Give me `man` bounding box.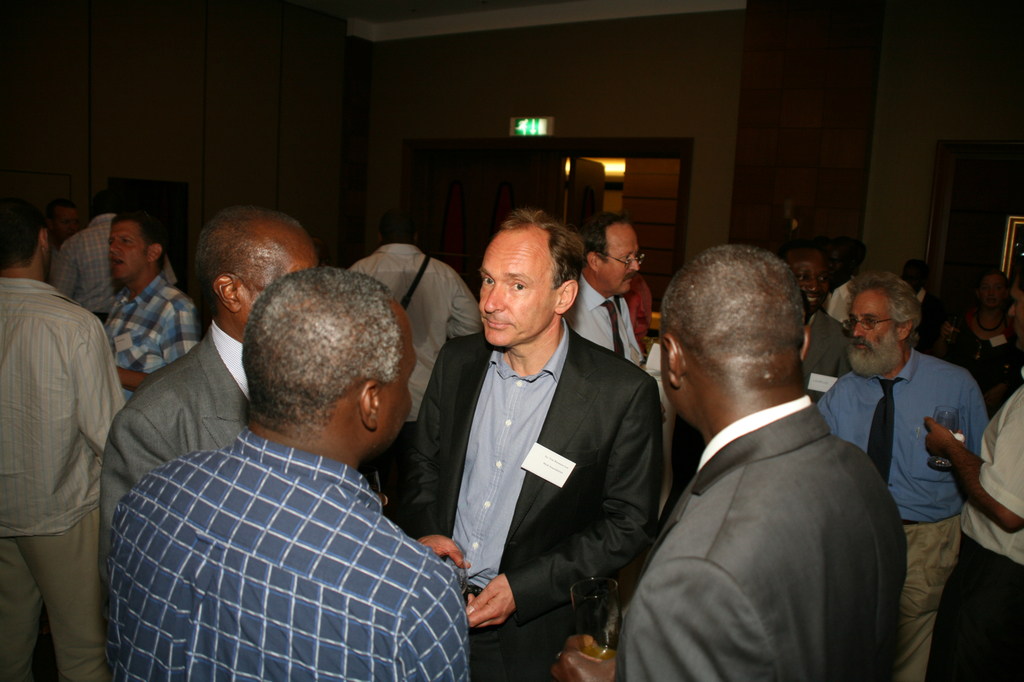
(615,234,926,676).
